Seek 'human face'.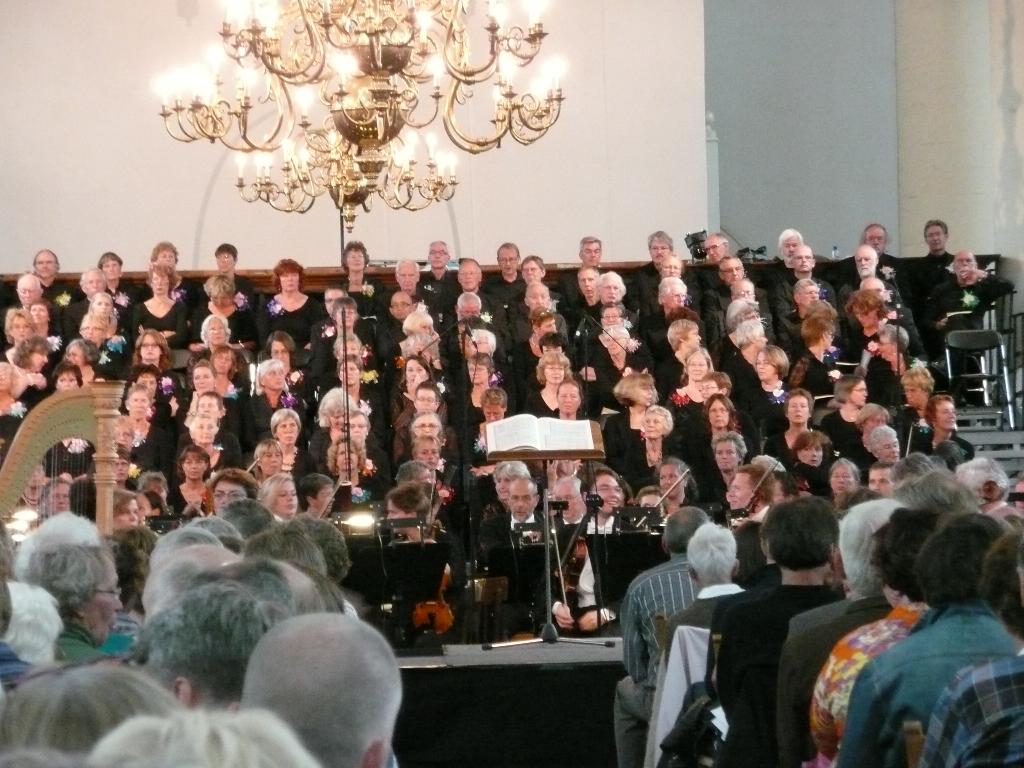
(27, 346, 51, 374).
